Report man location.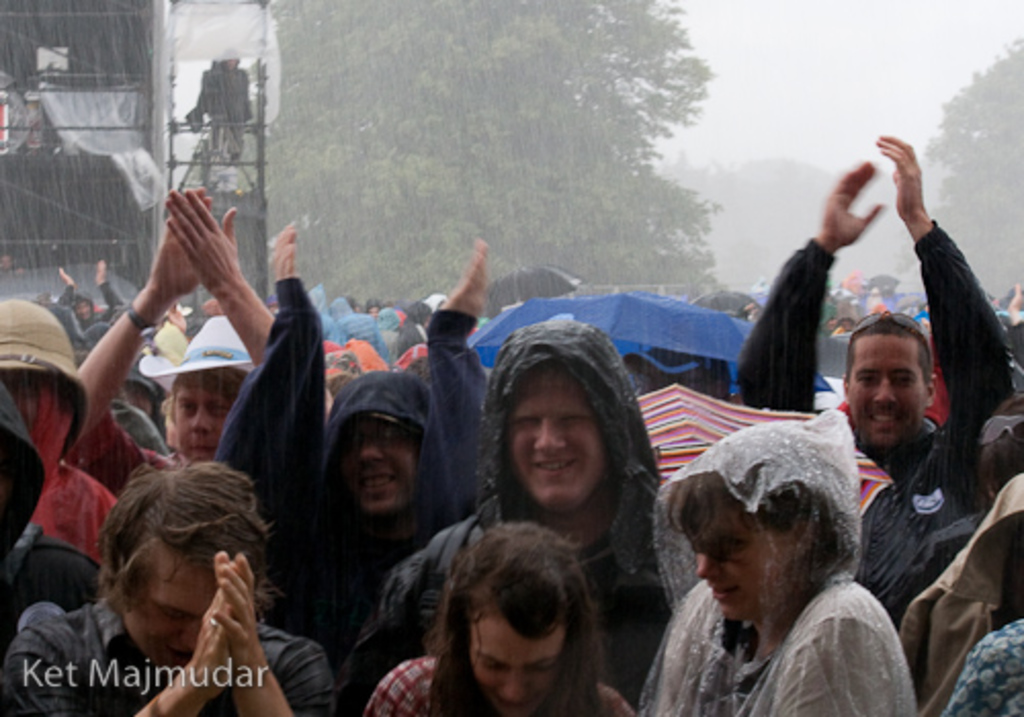
Report: bbox=(209, 238, 496, 653).
